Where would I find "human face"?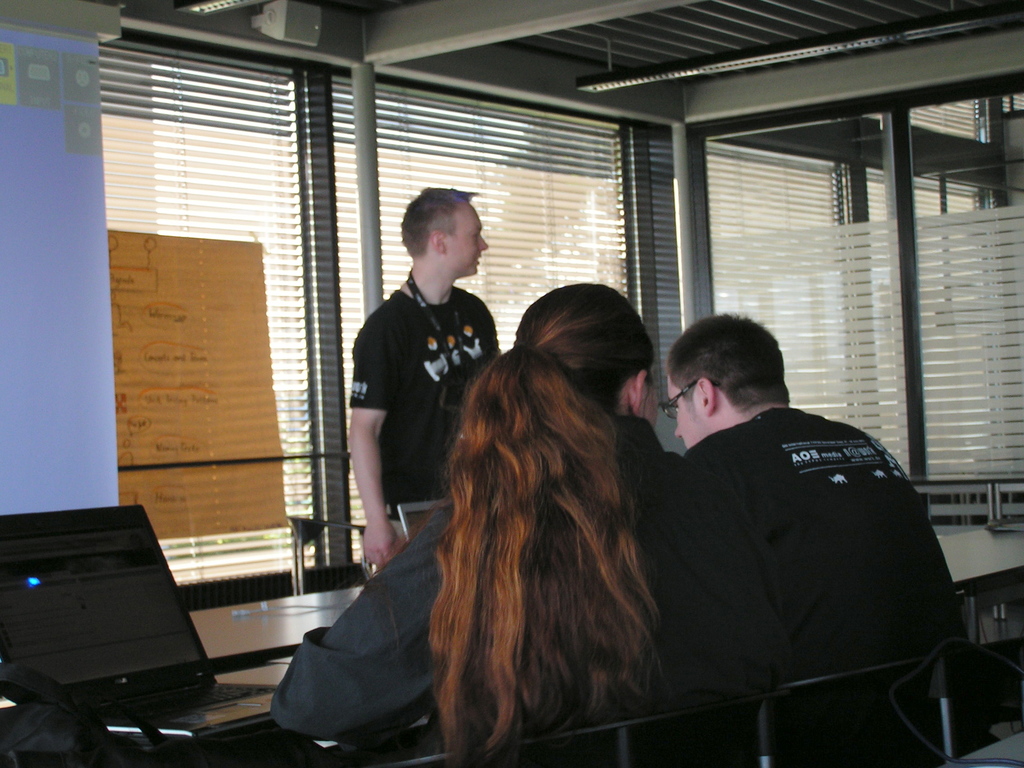
At x1=667, y1=375, x2=703, y2=450.
